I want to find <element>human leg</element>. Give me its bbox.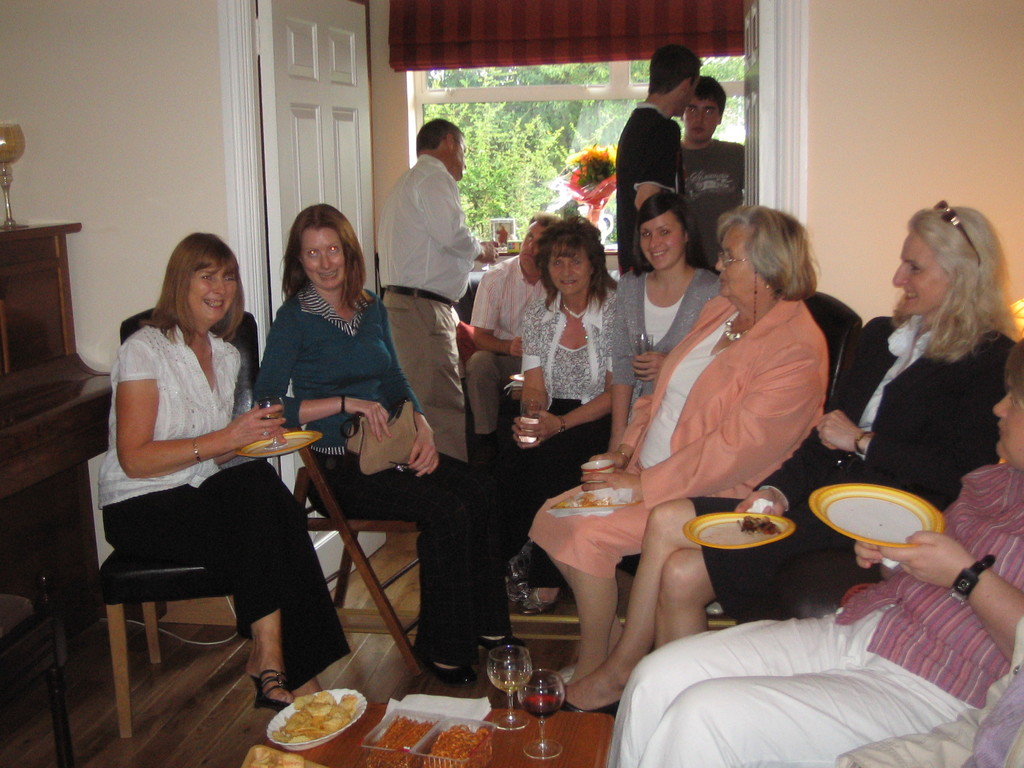
(x1=559, y1=507, x2=836, y2=705).
